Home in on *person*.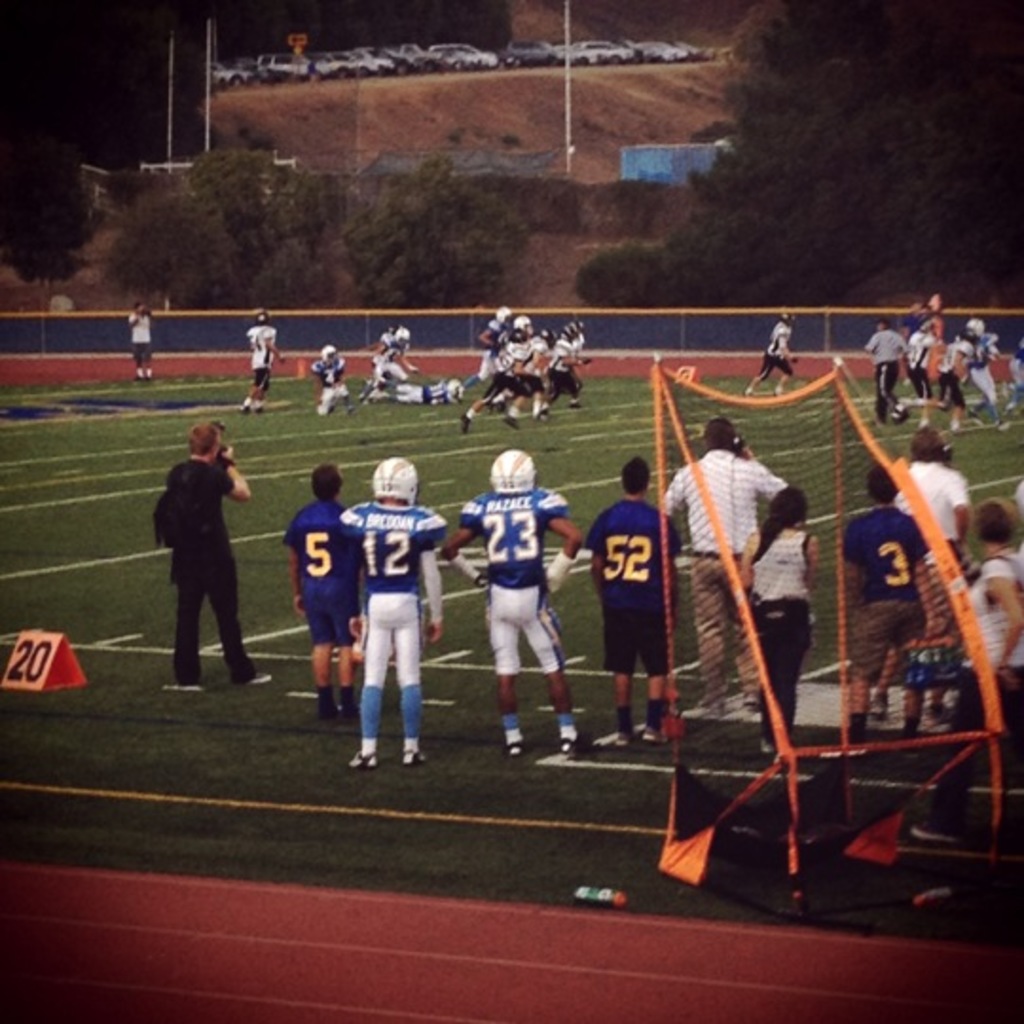
Homed in at (707, 489, 819, 745).
